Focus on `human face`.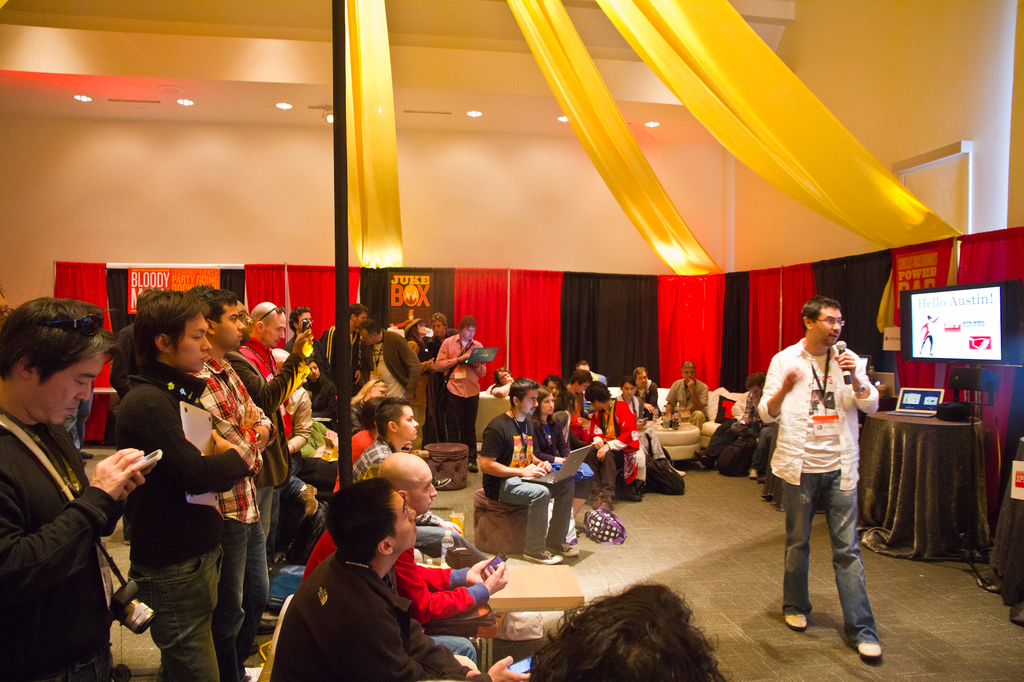
Focused at [left=168, top=313, right=212, bottom=374].
